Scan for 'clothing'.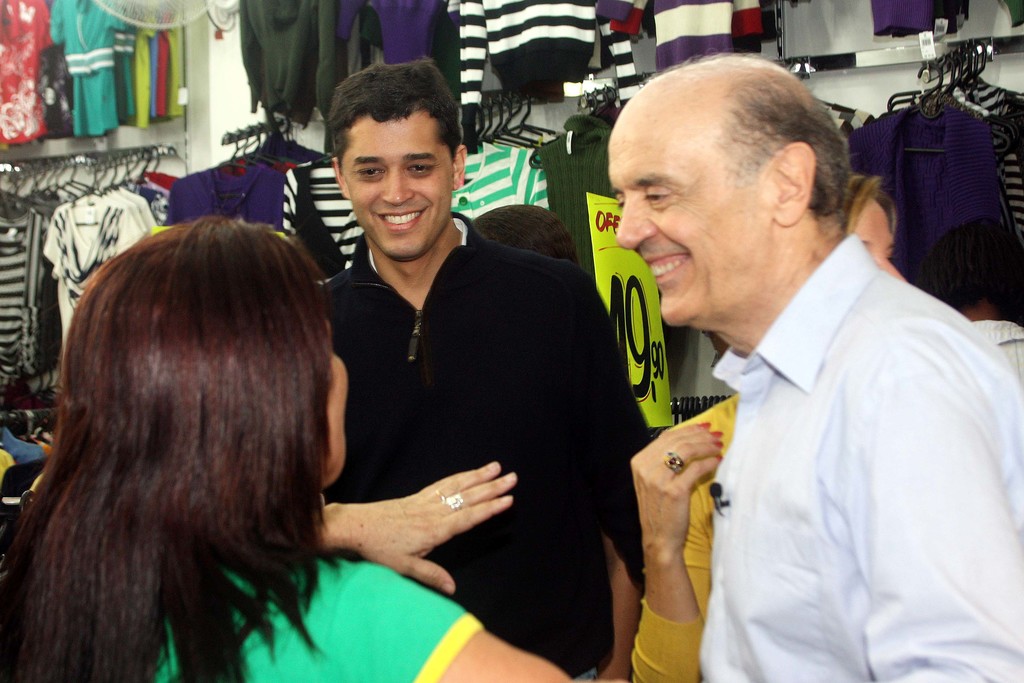
Scan result: crop(627, 398, 748, 682).
